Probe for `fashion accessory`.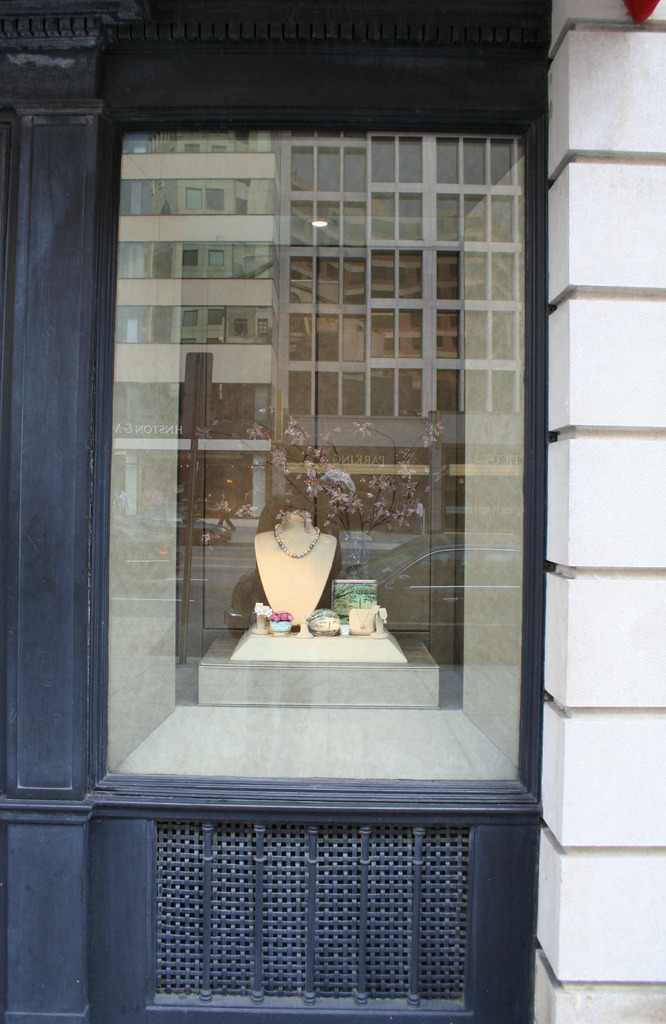
Probe result: rect(252, 605, 263, 618).
